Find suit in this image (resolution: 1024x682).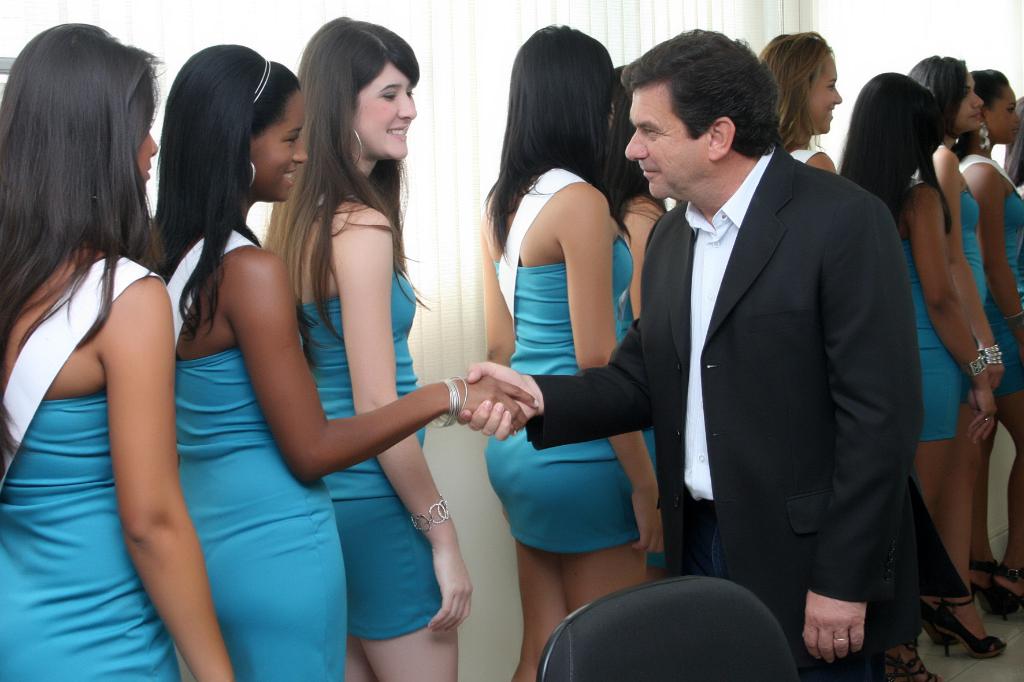
499 47 934 669.
